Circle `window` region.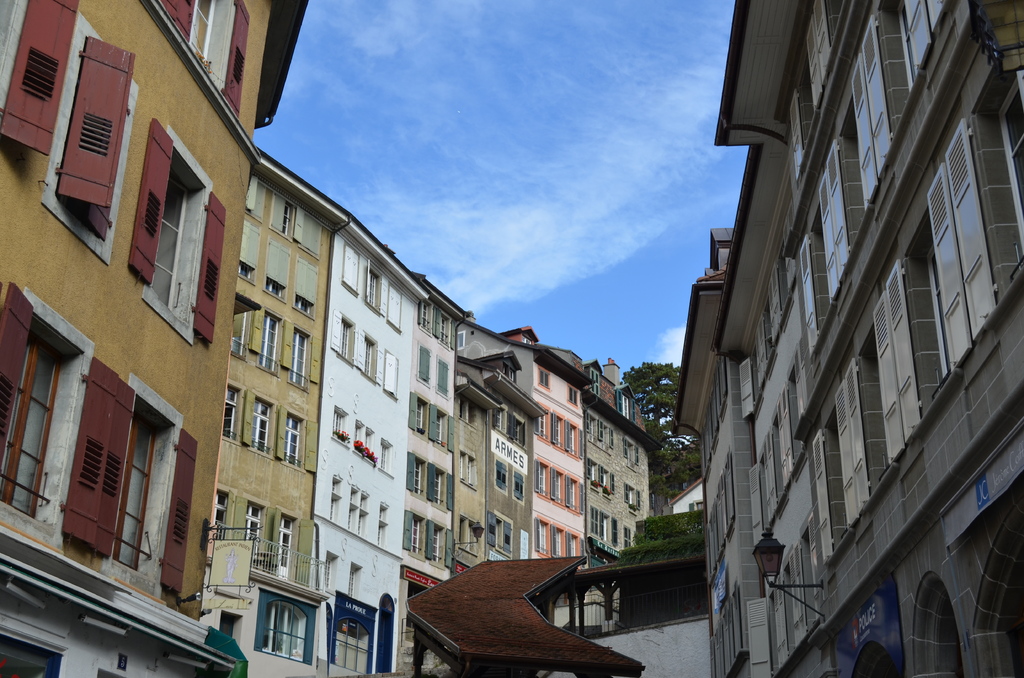
Region: 230,303,257,365.
